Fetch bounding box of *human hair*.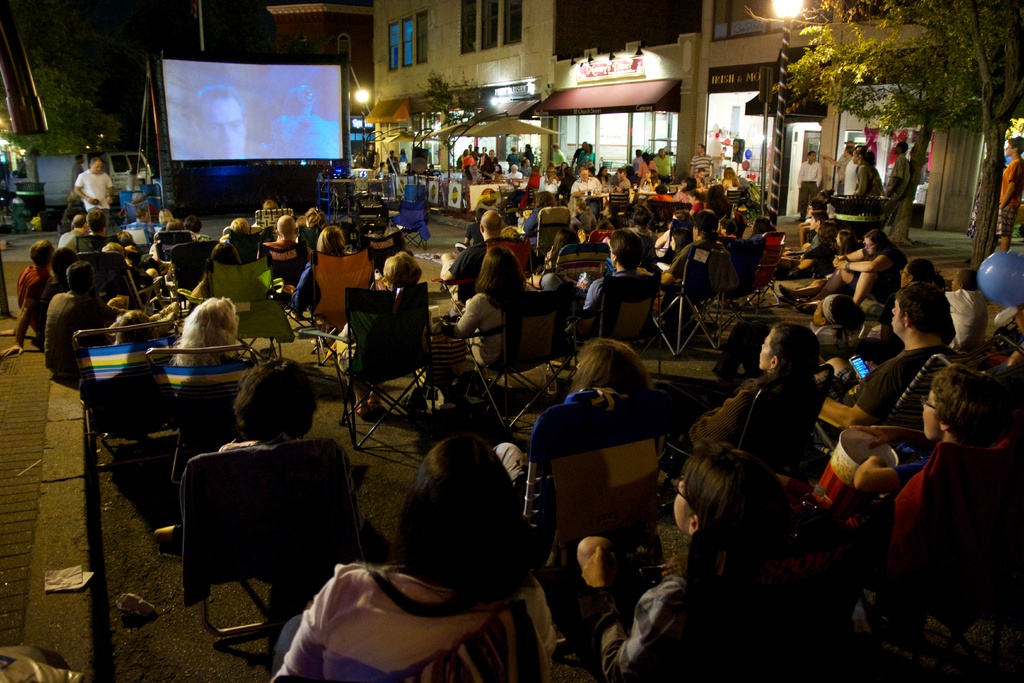
Bbox: select_region(540, 227, 580, 272).
